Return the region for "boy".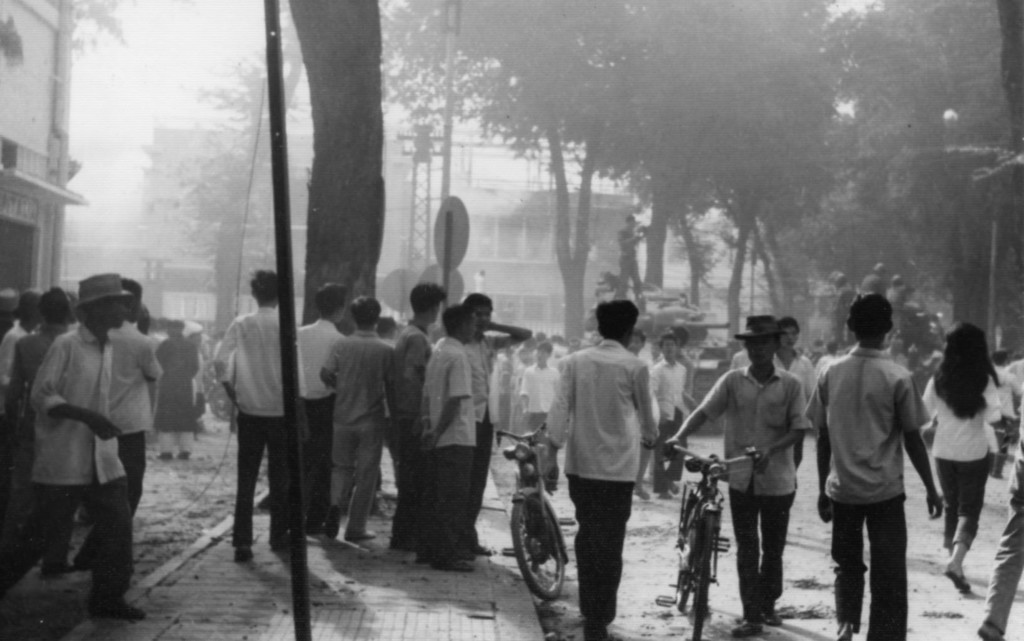
region(416, 305, 476, 568).
